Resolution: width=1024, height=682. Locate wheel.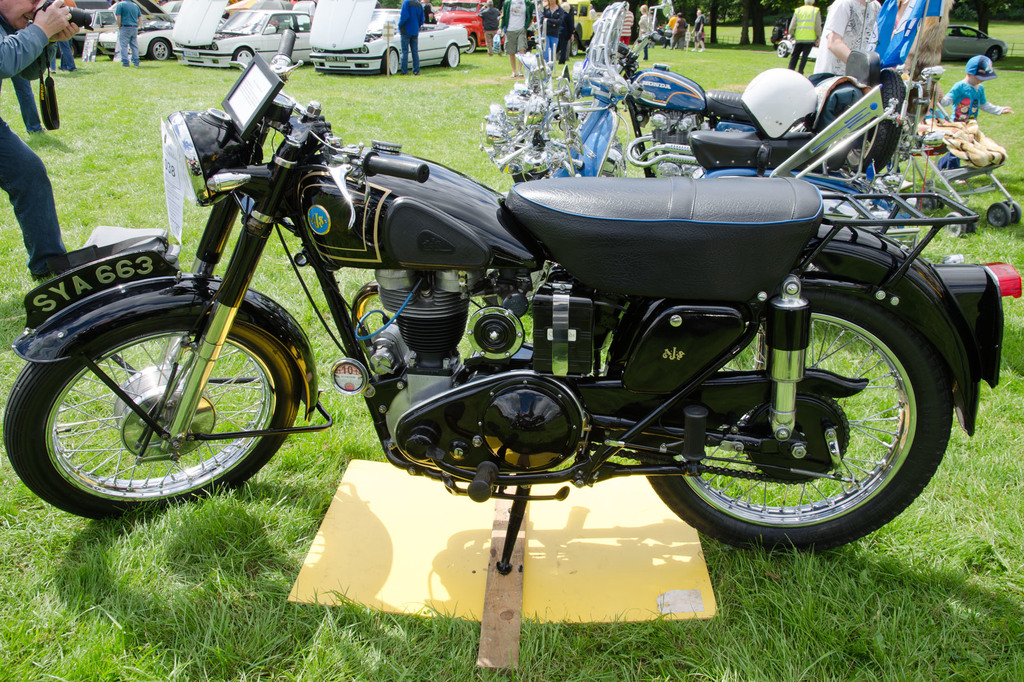
966 215 977 234.
